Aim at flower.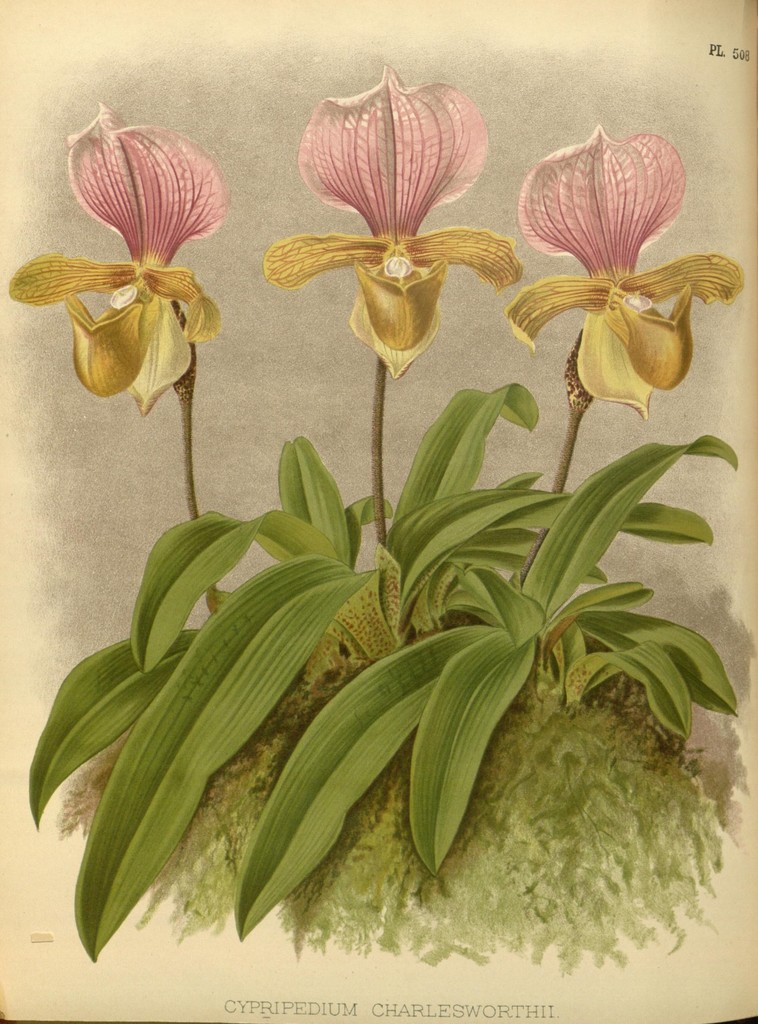
Aimed at 65,102,224,271.
